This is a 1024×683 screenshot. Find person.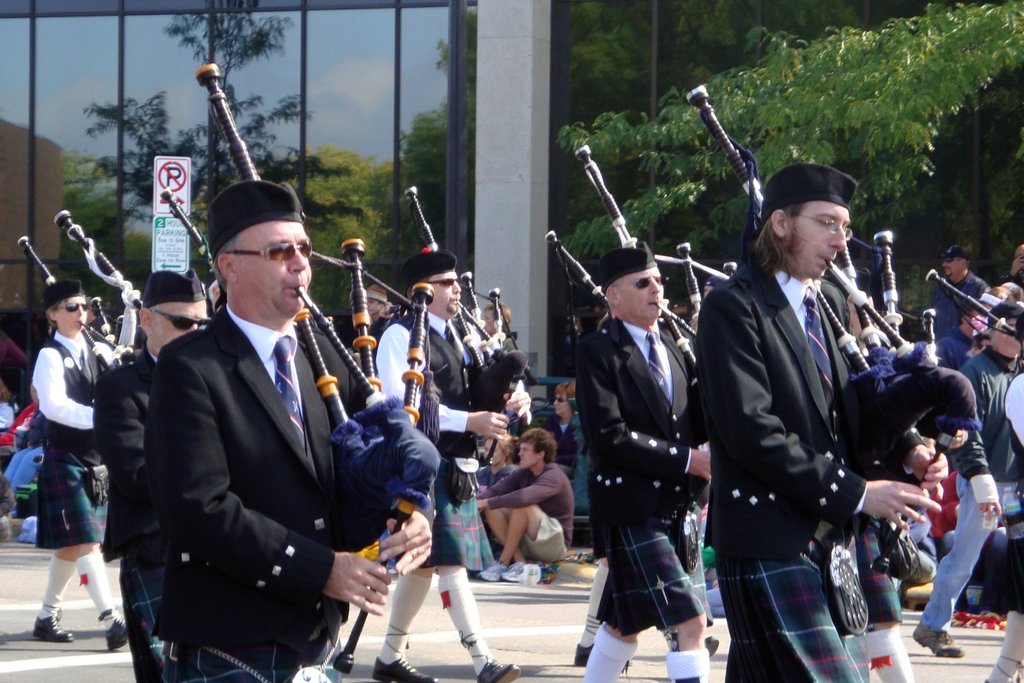
Bounding box: region(924, 241, 991, 348).
